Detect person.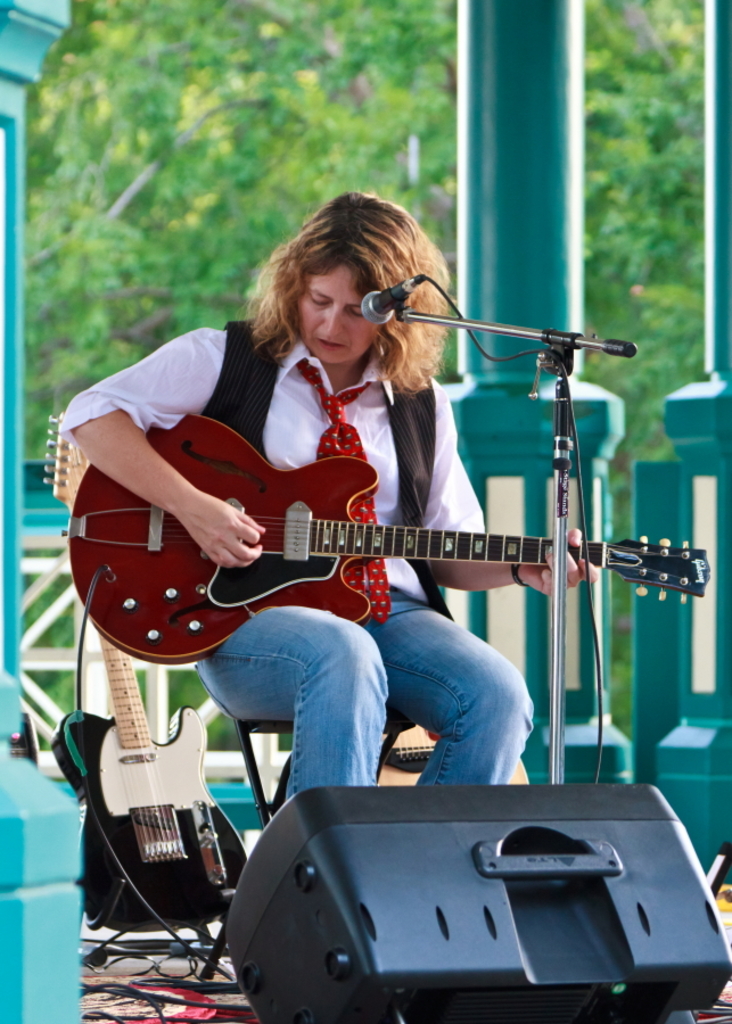
Detected at (x1=96, y1=225, x2=624, y2=859).
